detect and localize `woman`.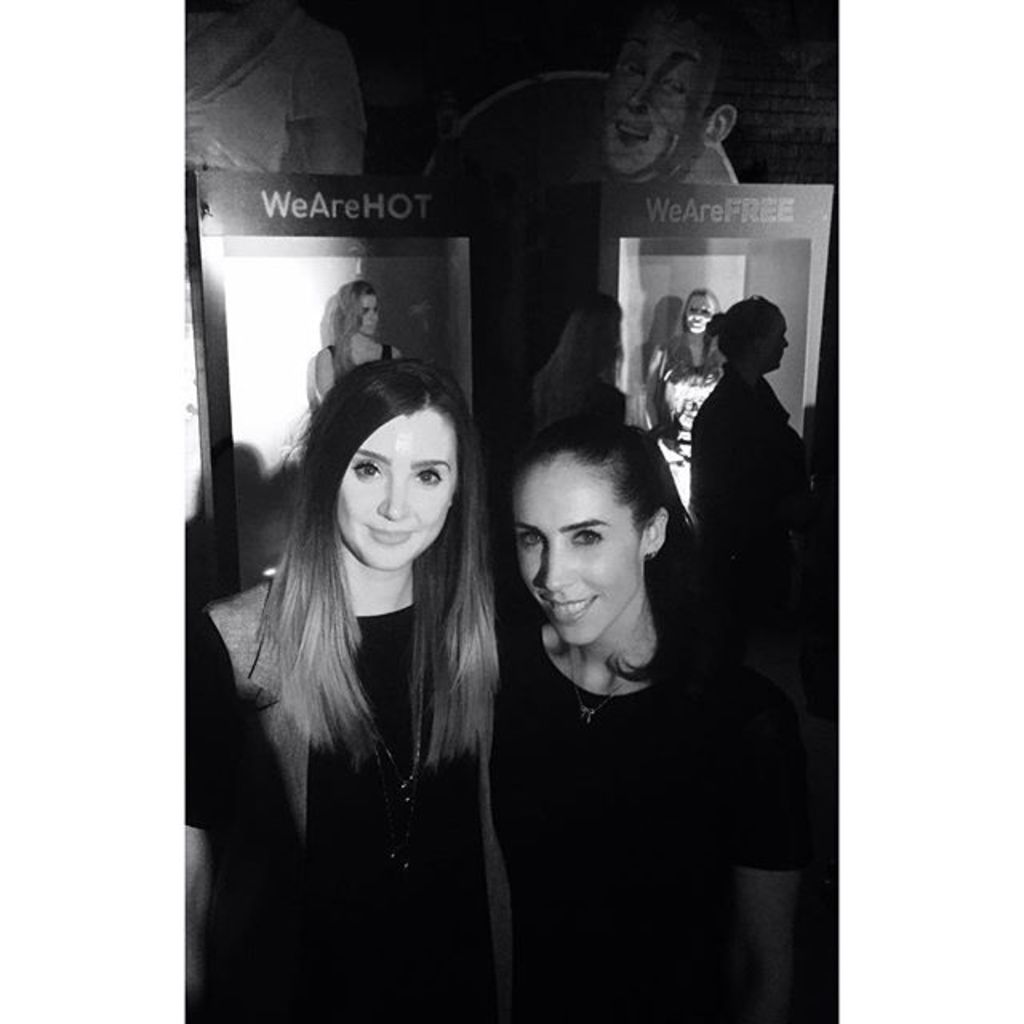
Localized at [x1=531, y1=291, x2=654, y2=434].
